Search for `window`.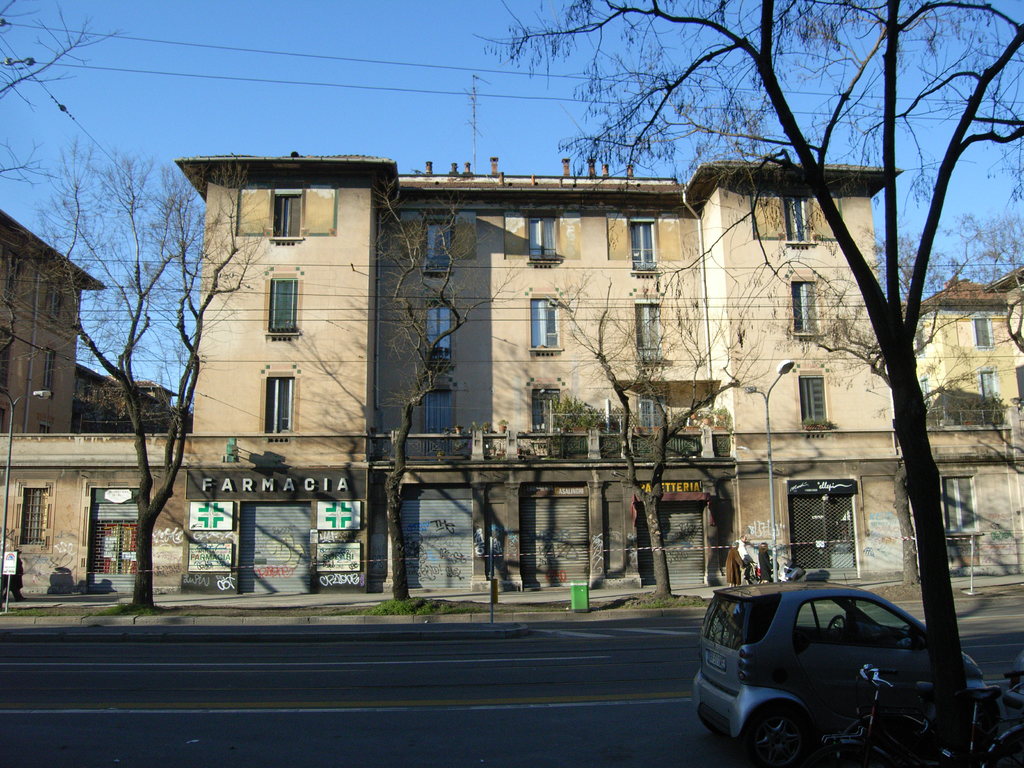
Found at 518:209:561:271.
